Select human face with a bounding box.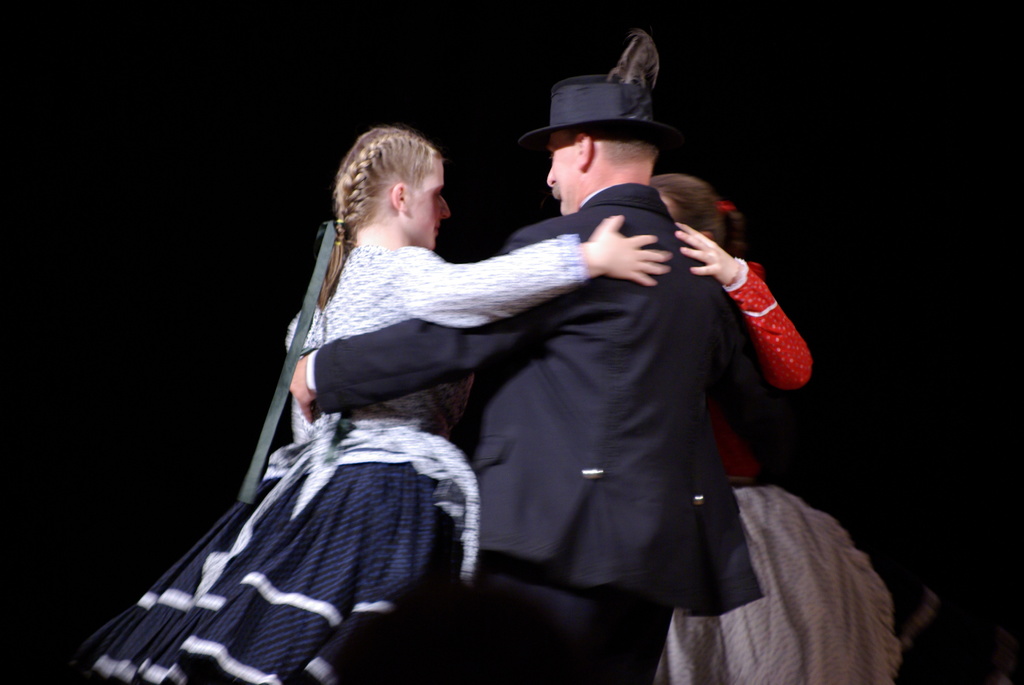
(left=540, top=127, right=577, bottom=216).
